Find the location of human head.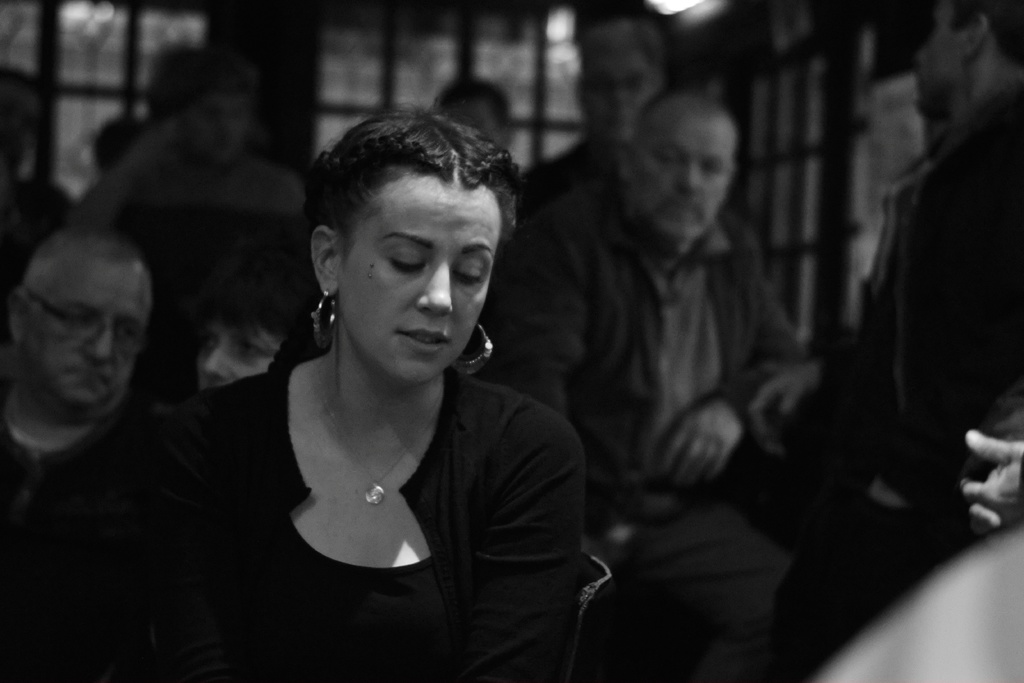
Location: x1=301, y1=106, x2=515, y2=375.
